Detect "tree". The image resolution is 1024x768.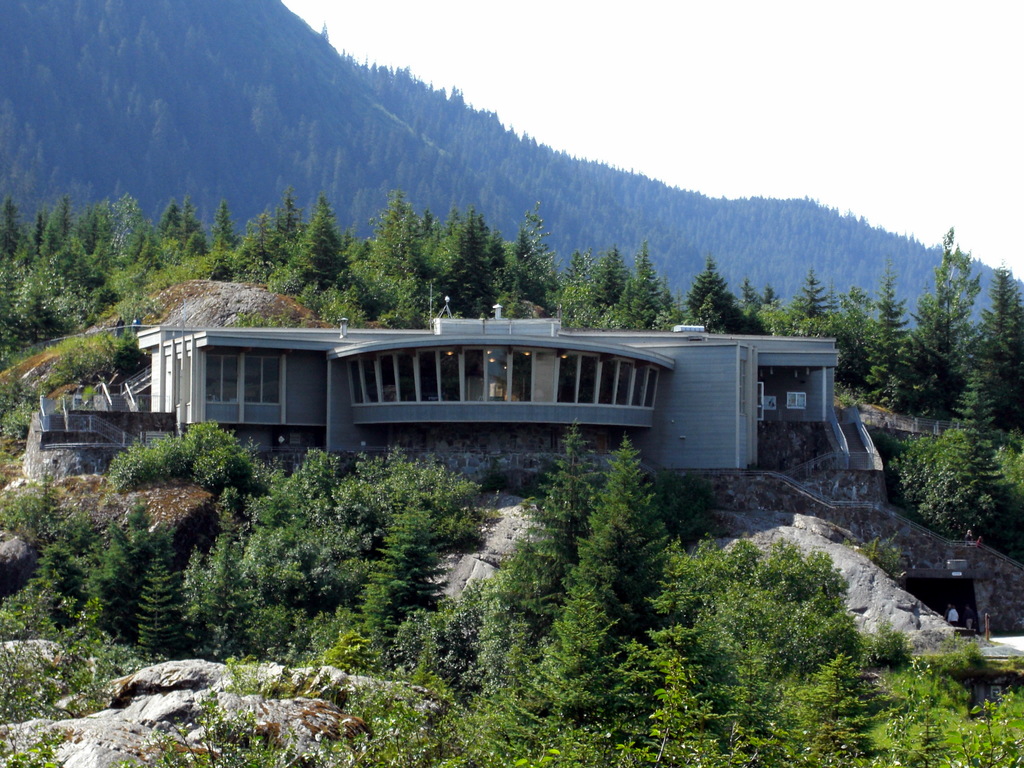
select_region(0, 676, 411, 767).
